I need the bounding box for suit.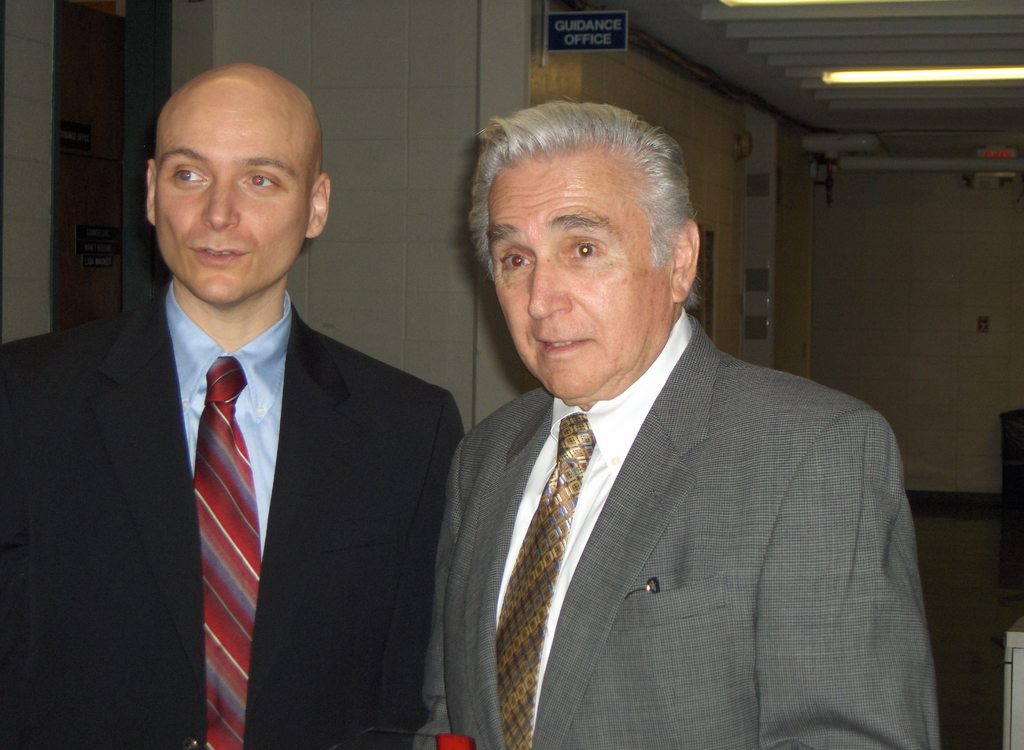
Here it is: (left=0, top=280, right=467, bottom=749).
